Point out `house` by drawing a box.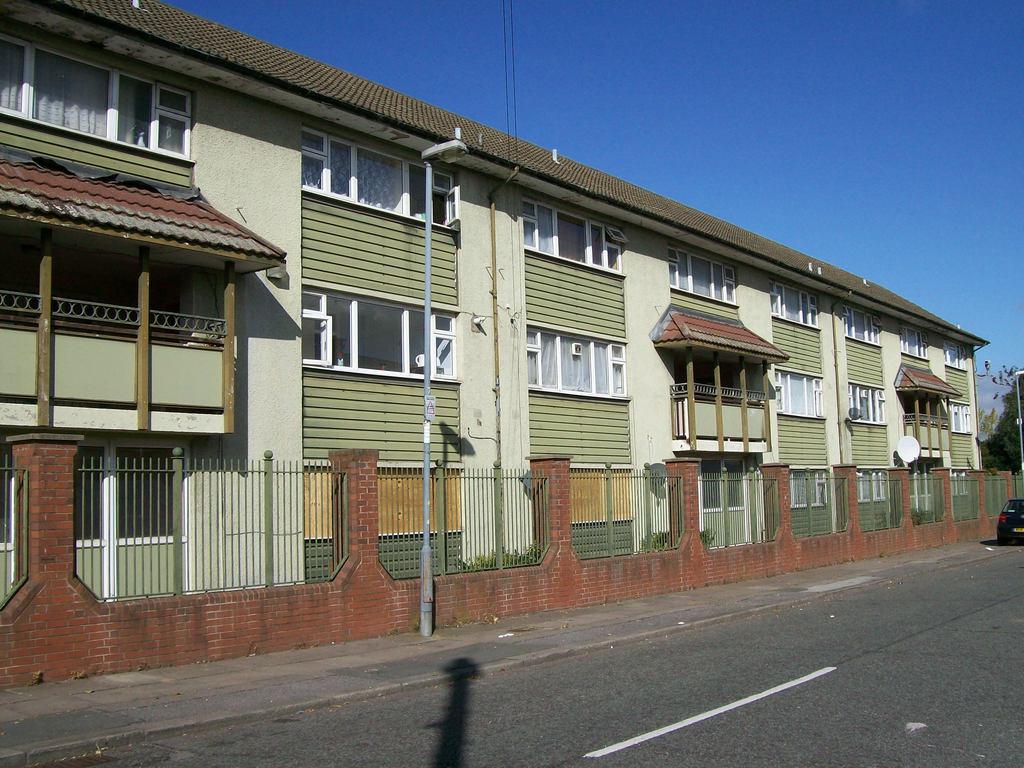
bbox(0, 0, 988, 687).
